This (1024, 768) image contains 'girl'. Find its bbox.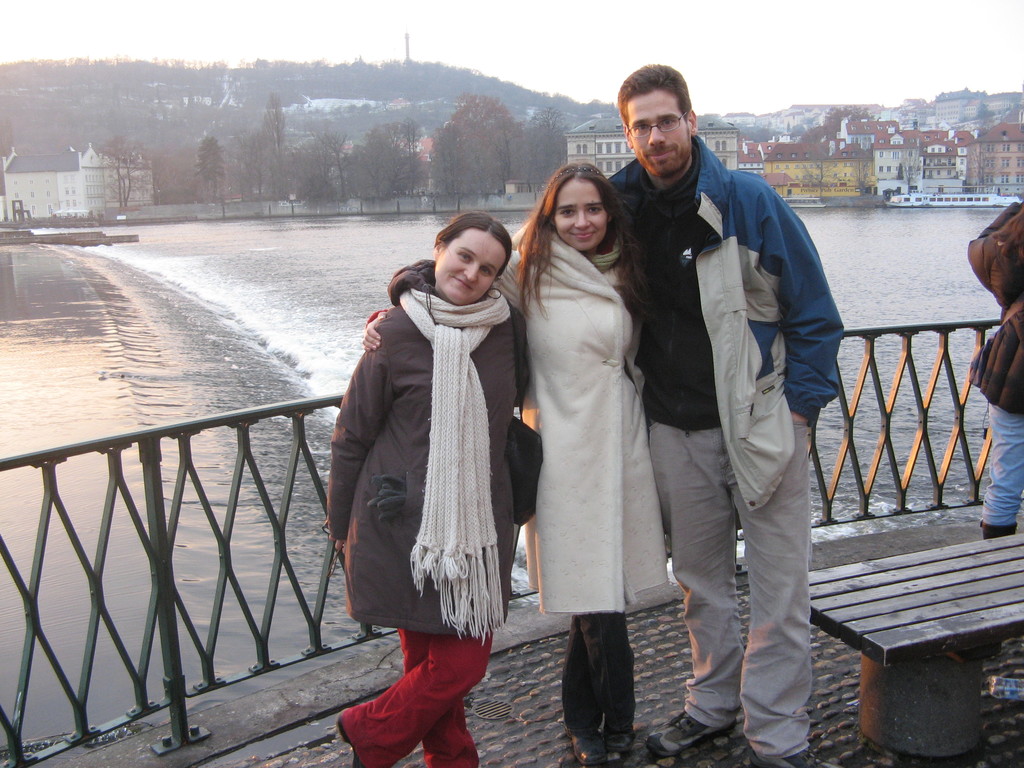
Rect(321, 212, 529, 767).
